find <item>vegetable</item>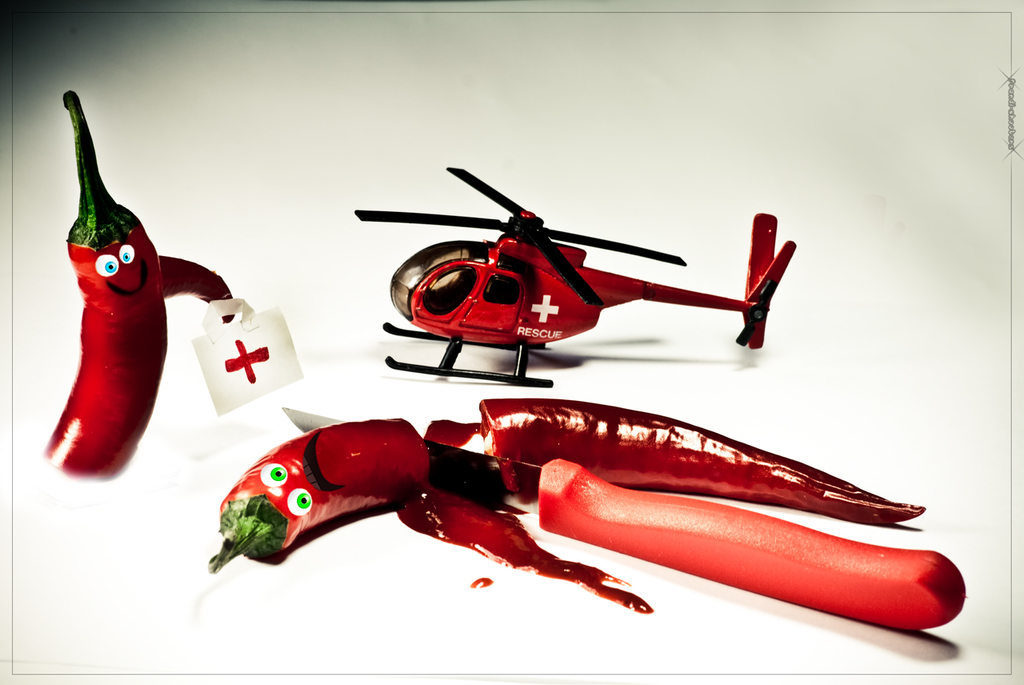
(left=49, top=95, right=239, bottom=453)
